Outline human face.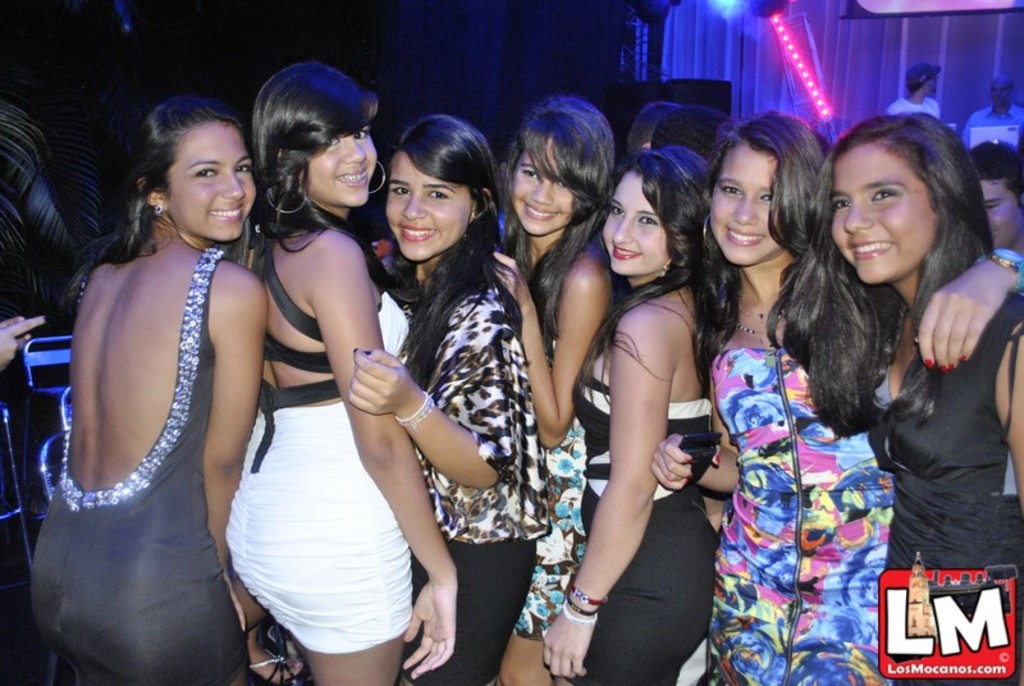
Outline: 828,136,940,284.
